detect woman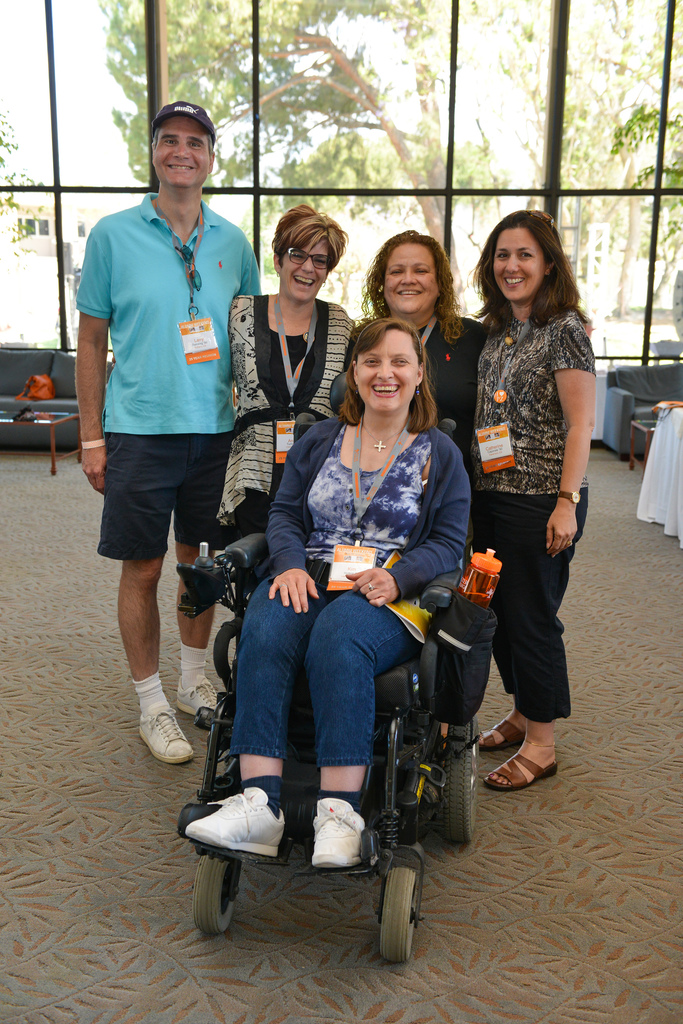
177:319:471:874
